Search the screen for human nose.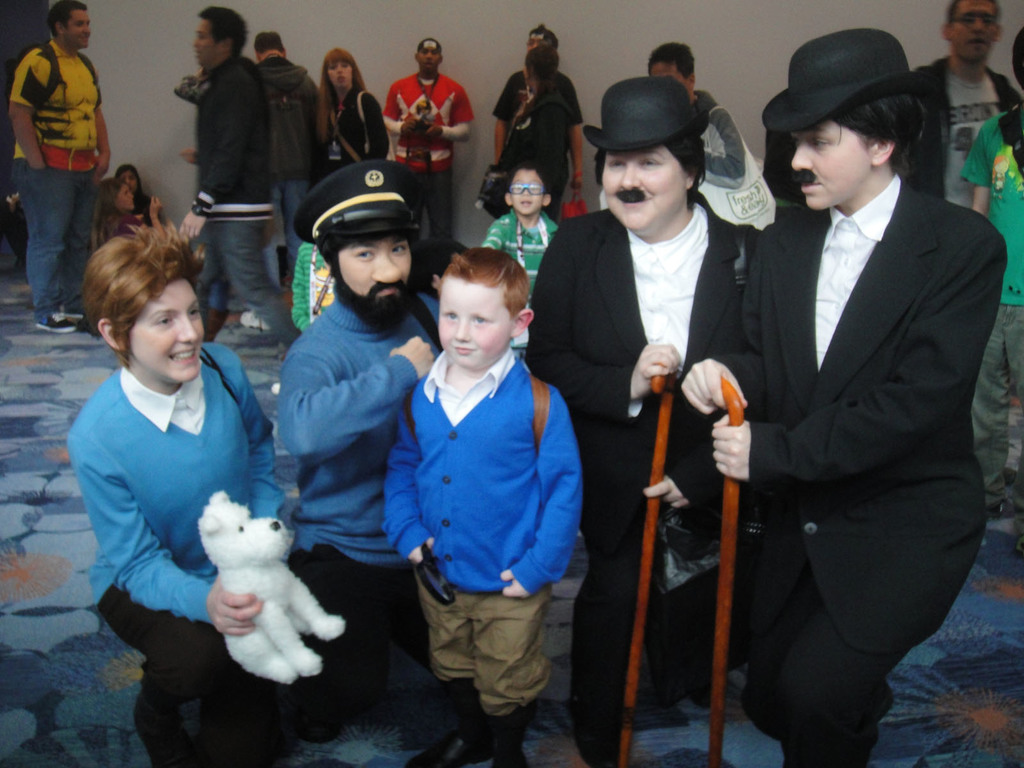
Found at (left=525, top=188, right=530, bottom=198).
